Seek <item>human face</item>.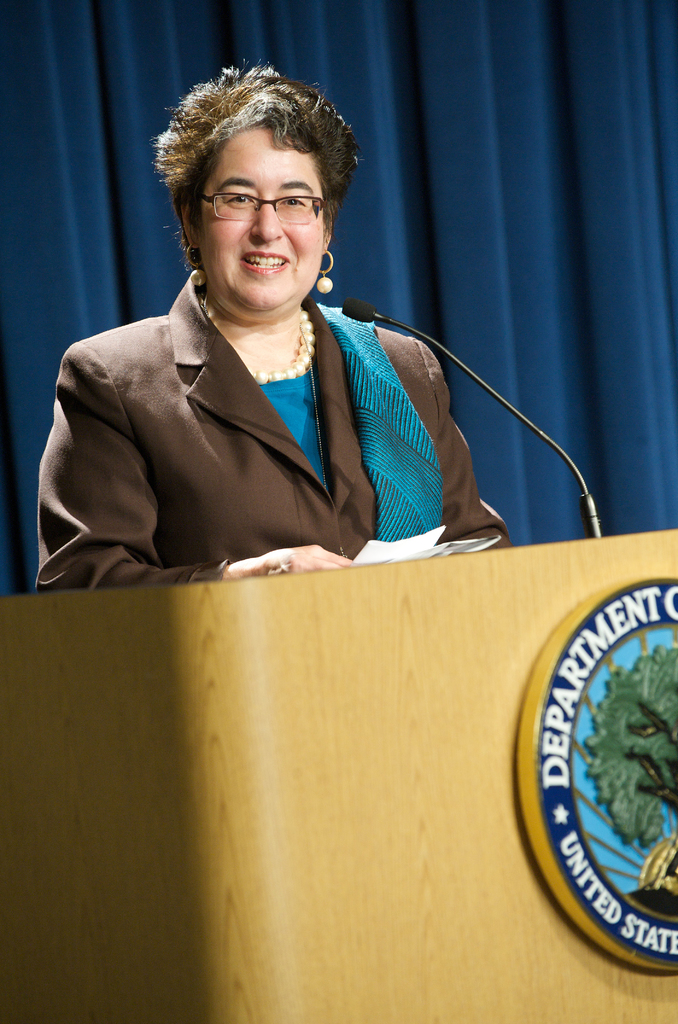
<bbox>199, 125, 320, 307</bbox>.
